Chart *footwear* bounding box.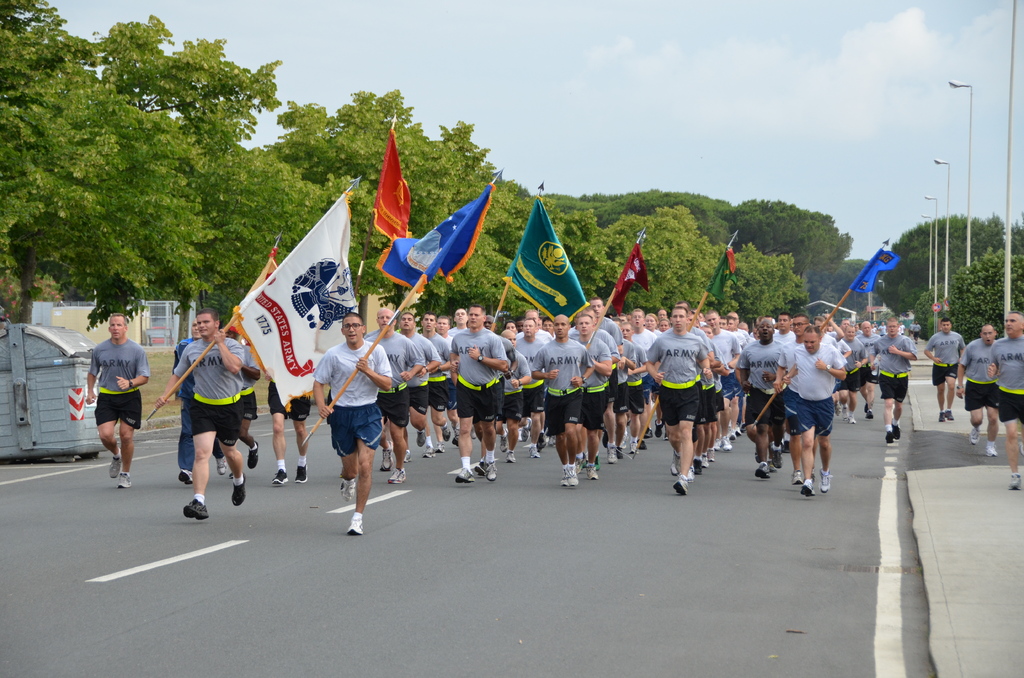
Charted: detection(892, 420, 900, 441).
